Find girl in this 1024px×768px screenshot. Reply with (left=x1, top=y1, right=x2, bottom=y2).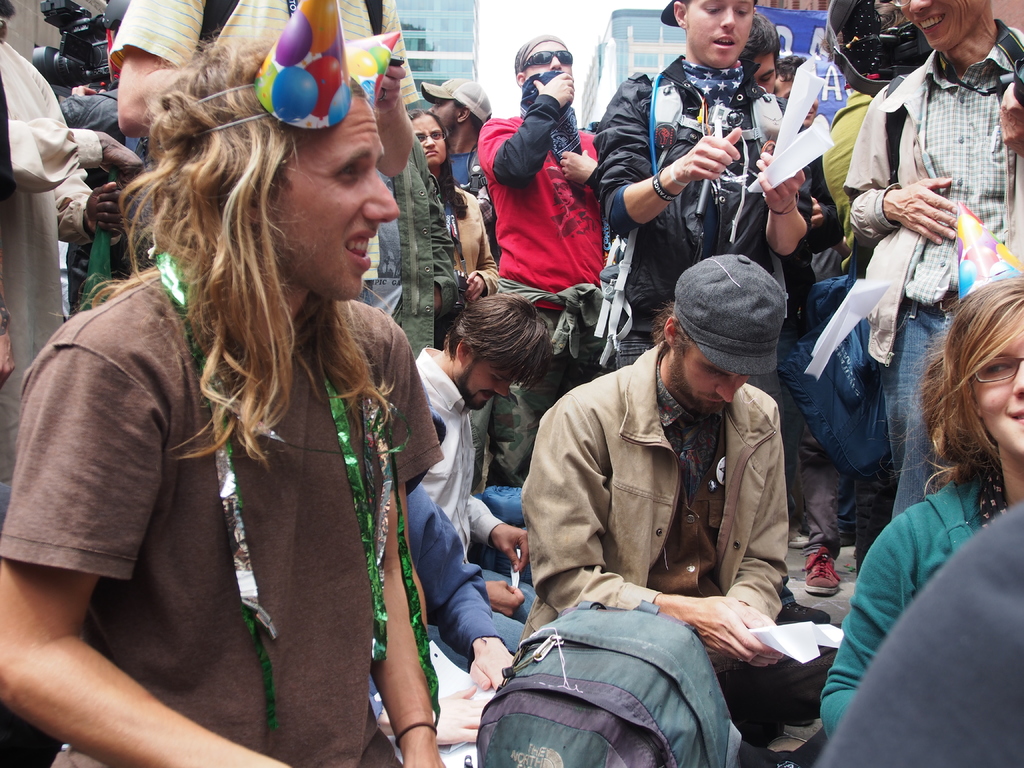
(left=822, top=274, right=1023, bottom=739).
